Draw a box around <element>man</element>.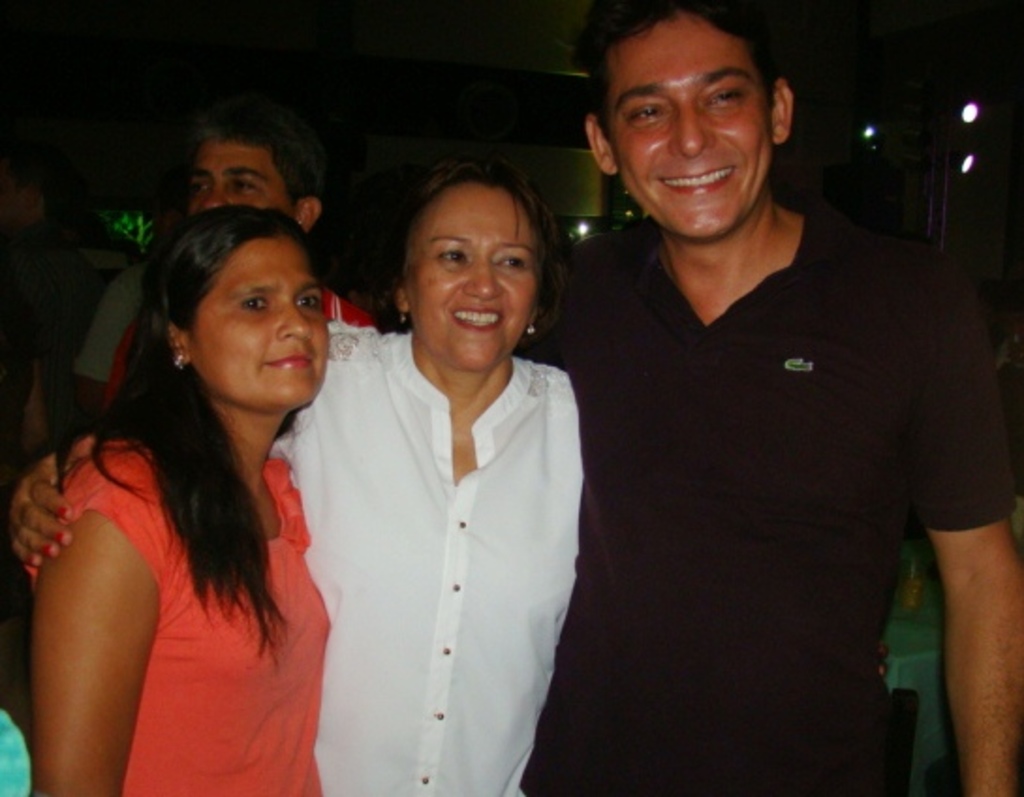
532:15:1005:769.
